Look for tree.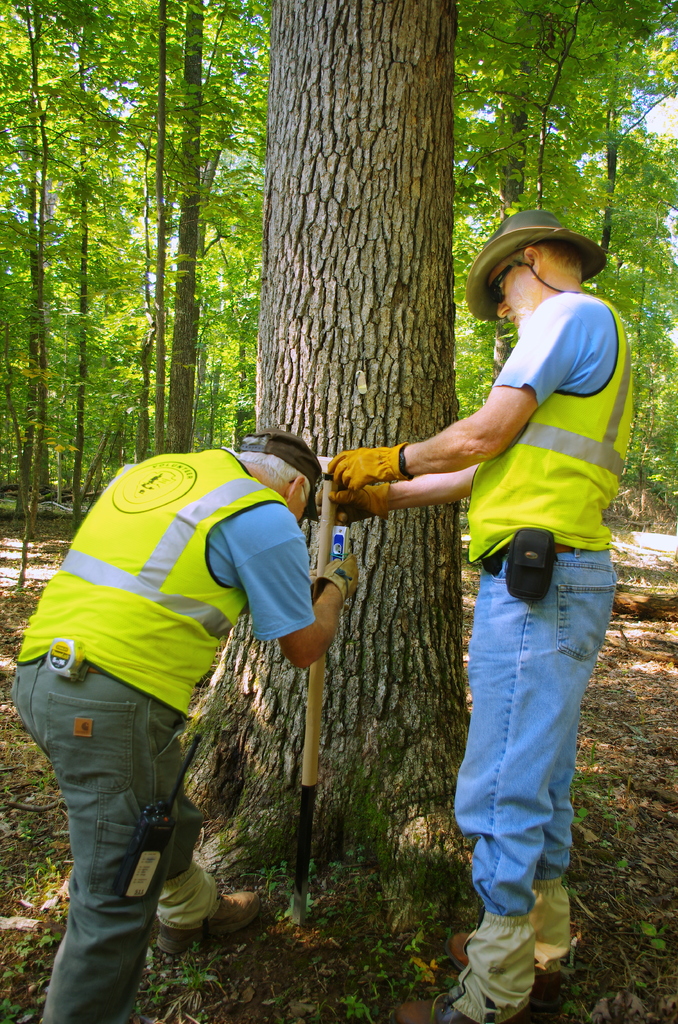
Found: region(173, 0, 467, 939).
